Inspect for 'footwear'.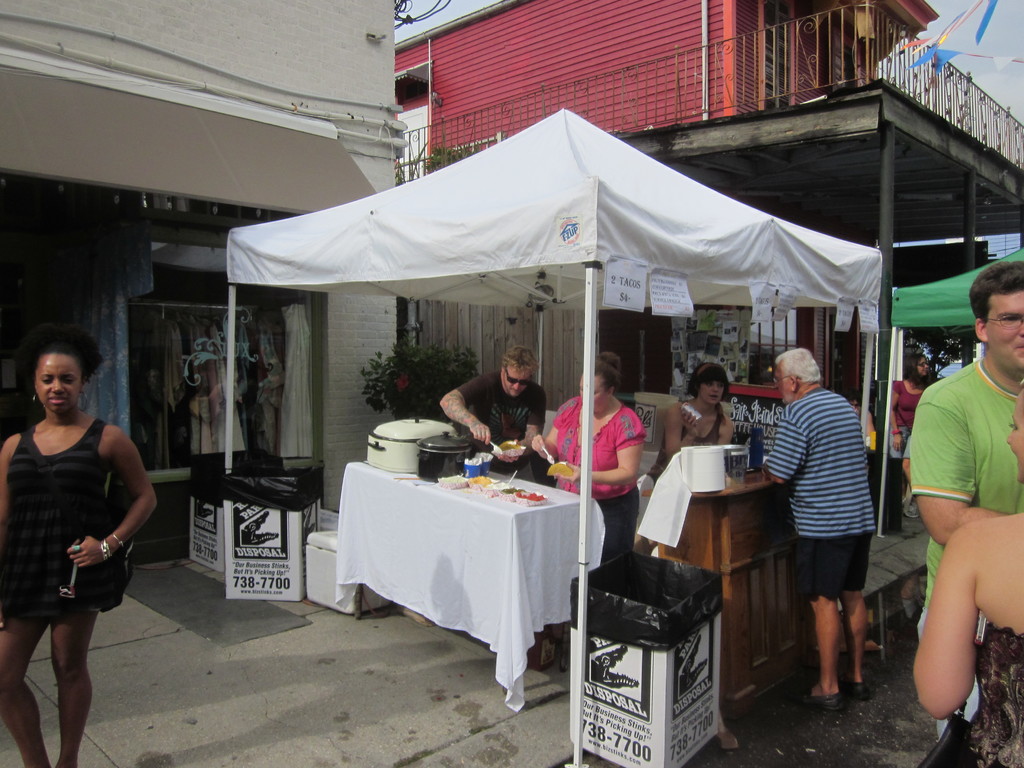
Inspection: (x1=794, y1=681, x2=842, y2=707).
